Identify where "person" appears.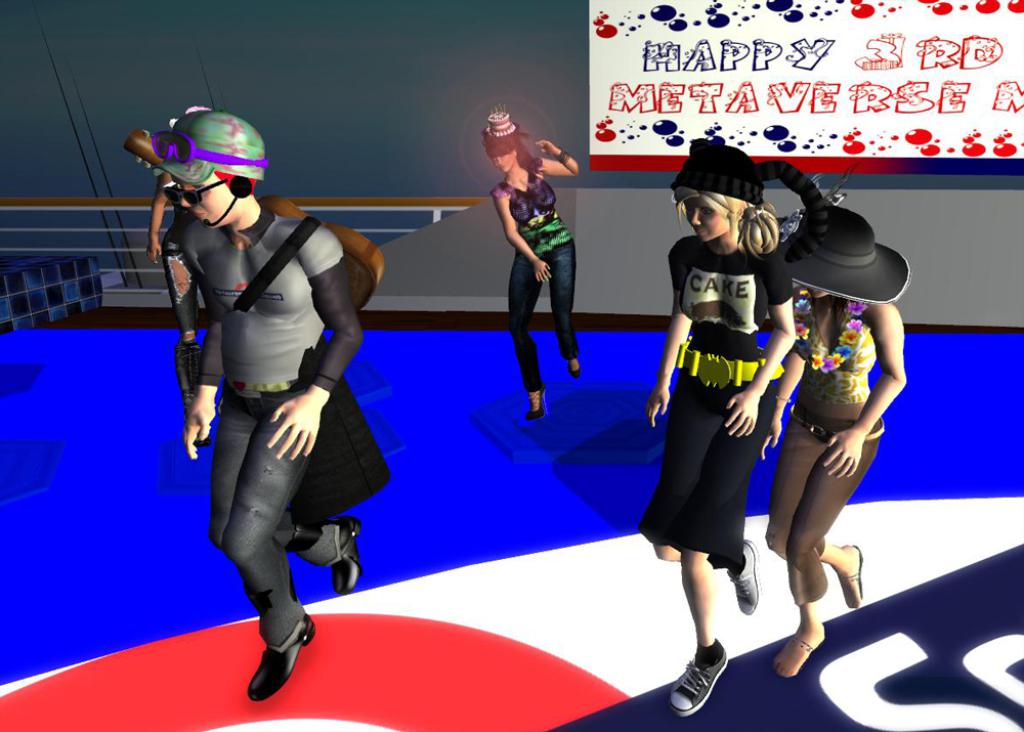
Appears at (x1=160, y1=104, x2=377, y2=694).
